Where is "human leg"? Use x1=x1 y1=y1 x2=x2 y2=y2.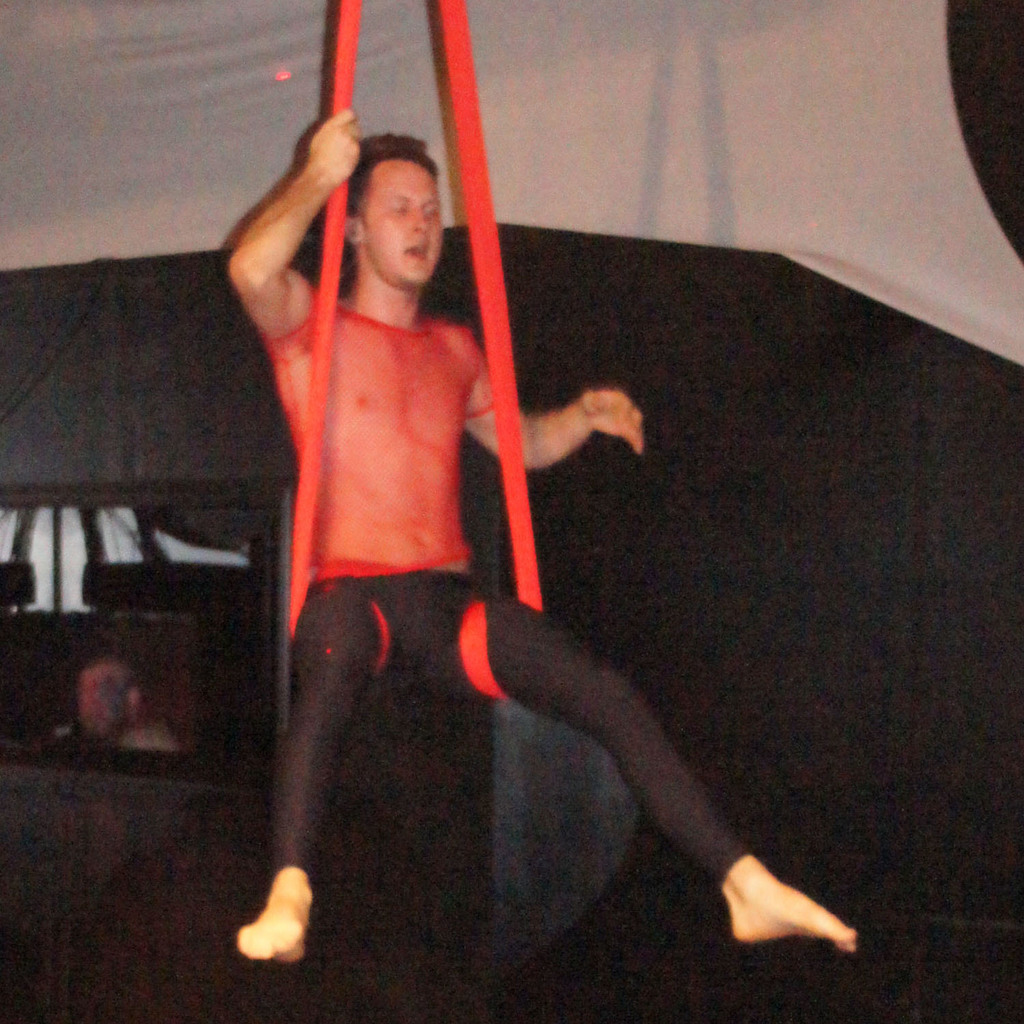
x1=242 y1=574 x2=388 y2=956.
